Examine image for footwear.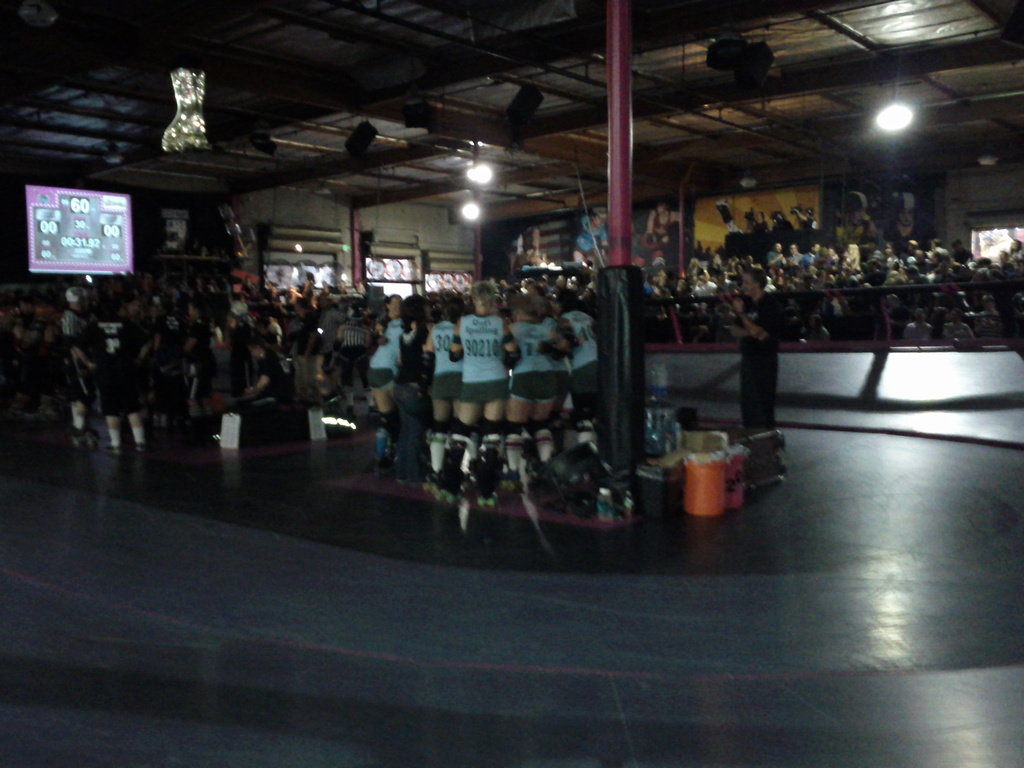
Examination result: bbox=(134, 442, 152, 458).
